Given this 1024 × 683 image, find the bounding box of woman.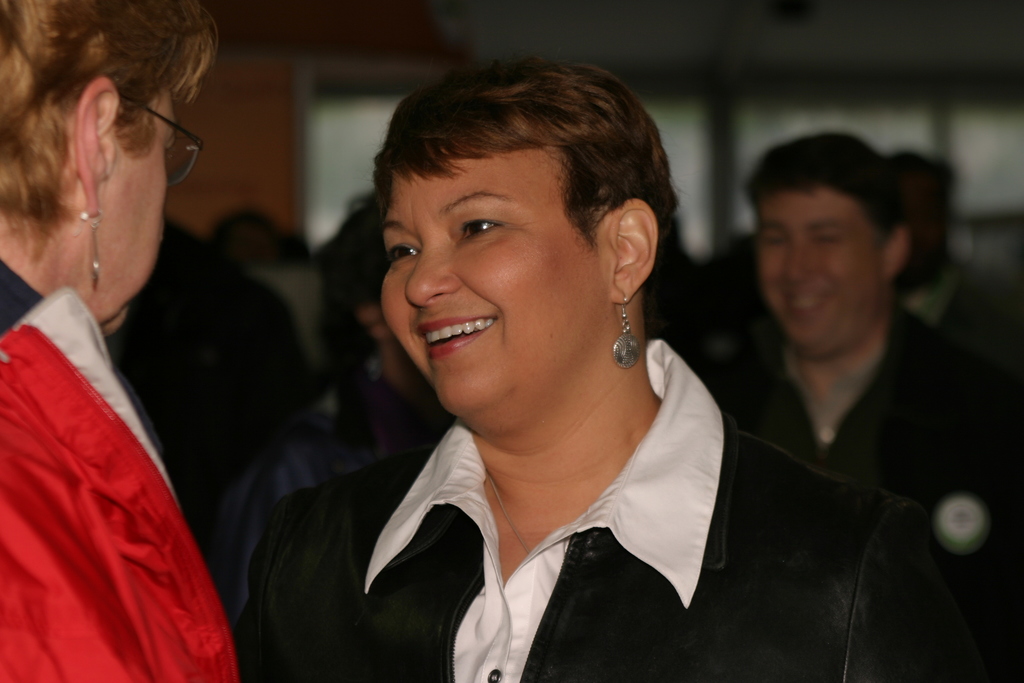
left=257, top=63, right=881, bottom=674.
